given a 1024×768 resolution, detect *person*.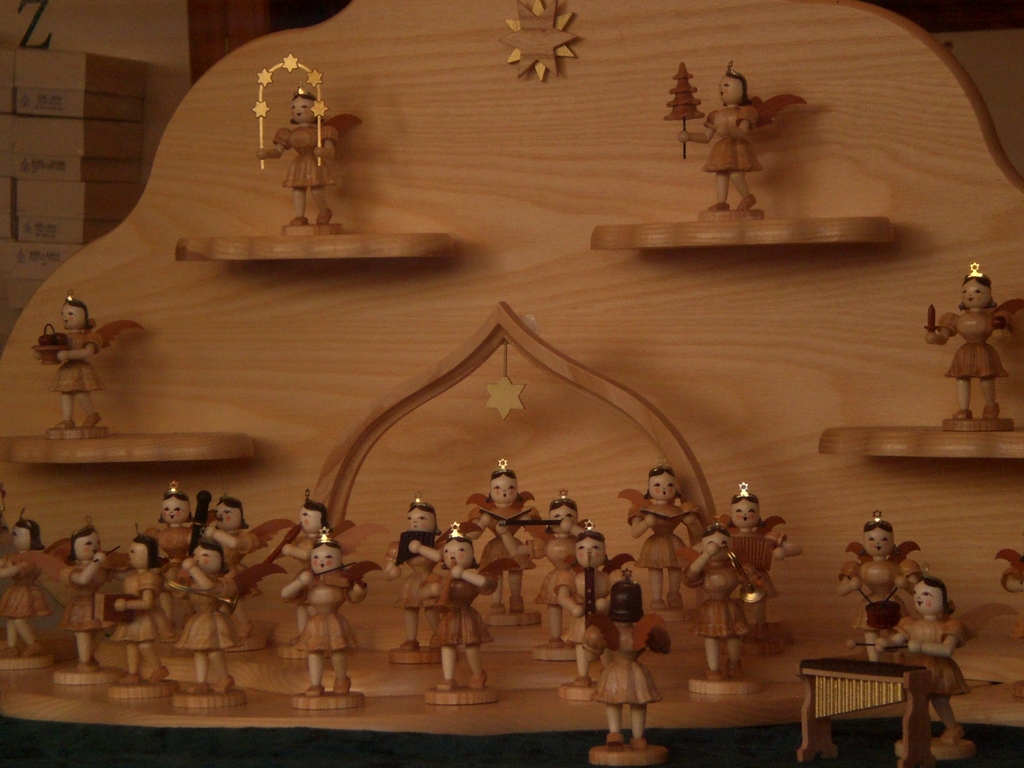
left=927, top=262, right=1016, bottom=424.
